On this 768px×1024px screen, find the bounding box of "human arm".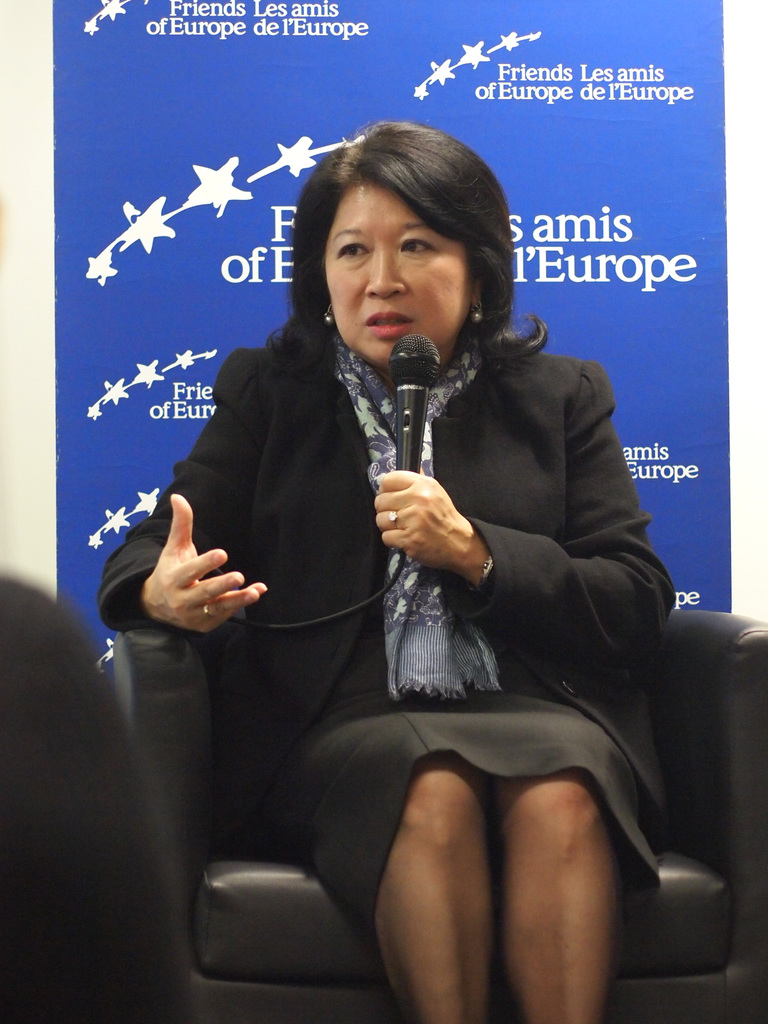
Bounding box: (x1=370, y1=362, x2=685, y2=664).
